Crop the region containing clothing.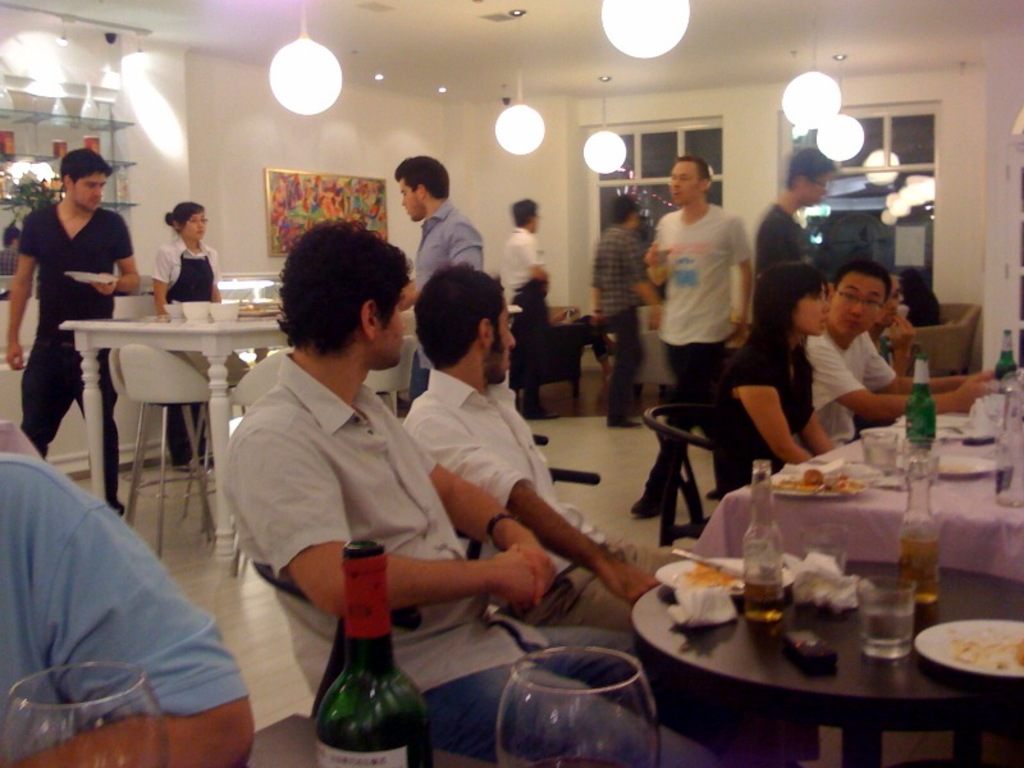
Crop region: region(407, 201, 484, 408).
